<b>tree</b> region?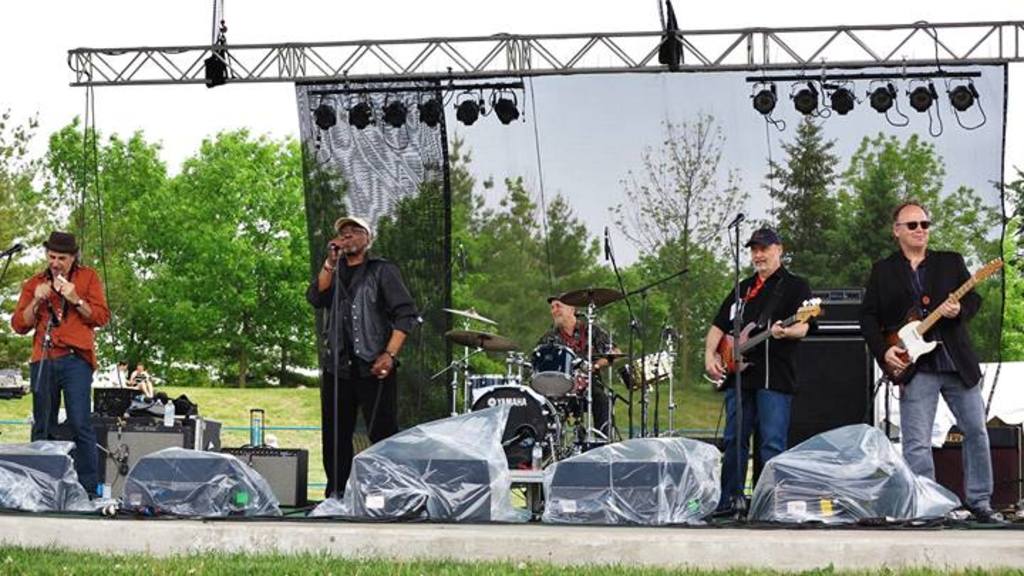
617 115 741 398
